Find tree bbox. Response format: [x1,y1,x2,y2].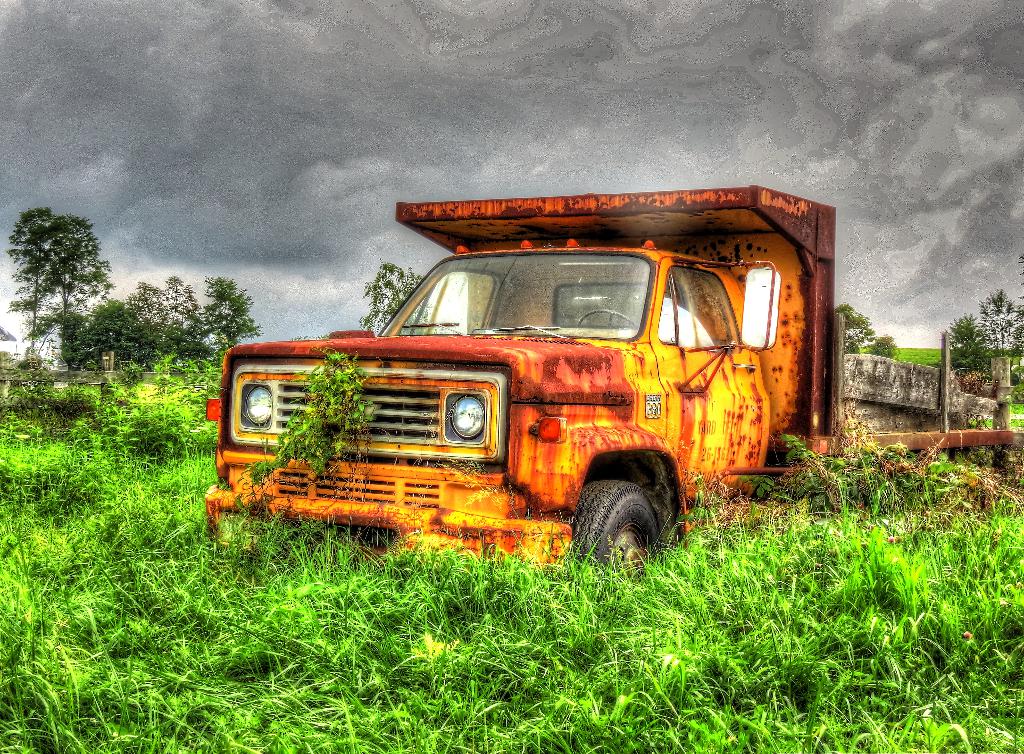
[360,262,436,338].
